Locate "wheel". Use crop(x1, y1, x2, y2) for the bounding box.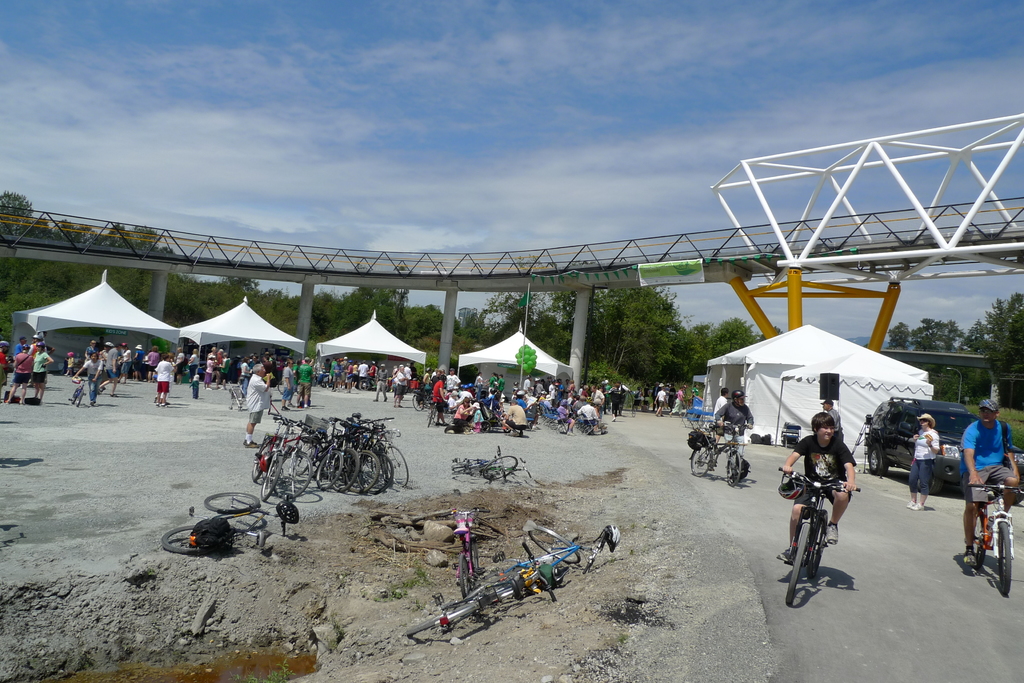
crop(164, 526, 216, 555).
